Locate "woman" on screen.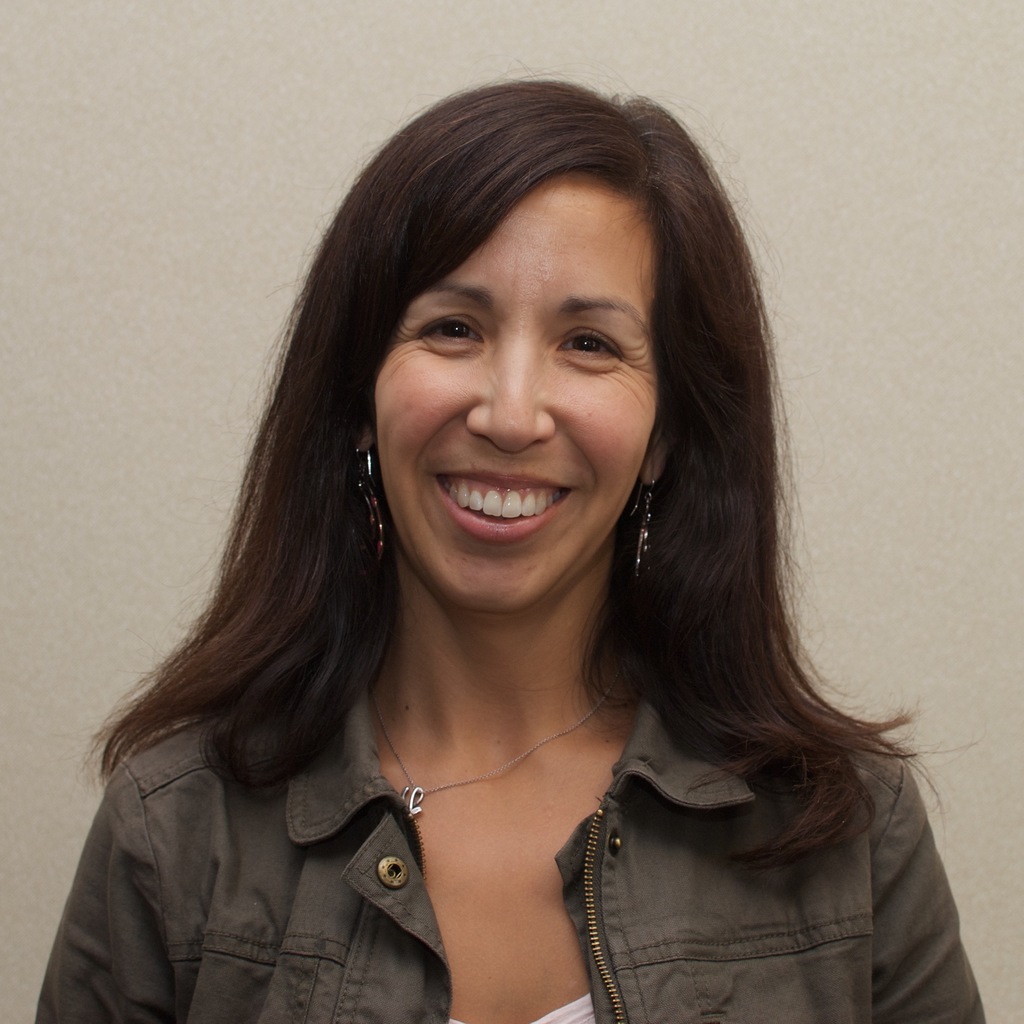
On screen at select_region(18, 68, 1023, 1023).
